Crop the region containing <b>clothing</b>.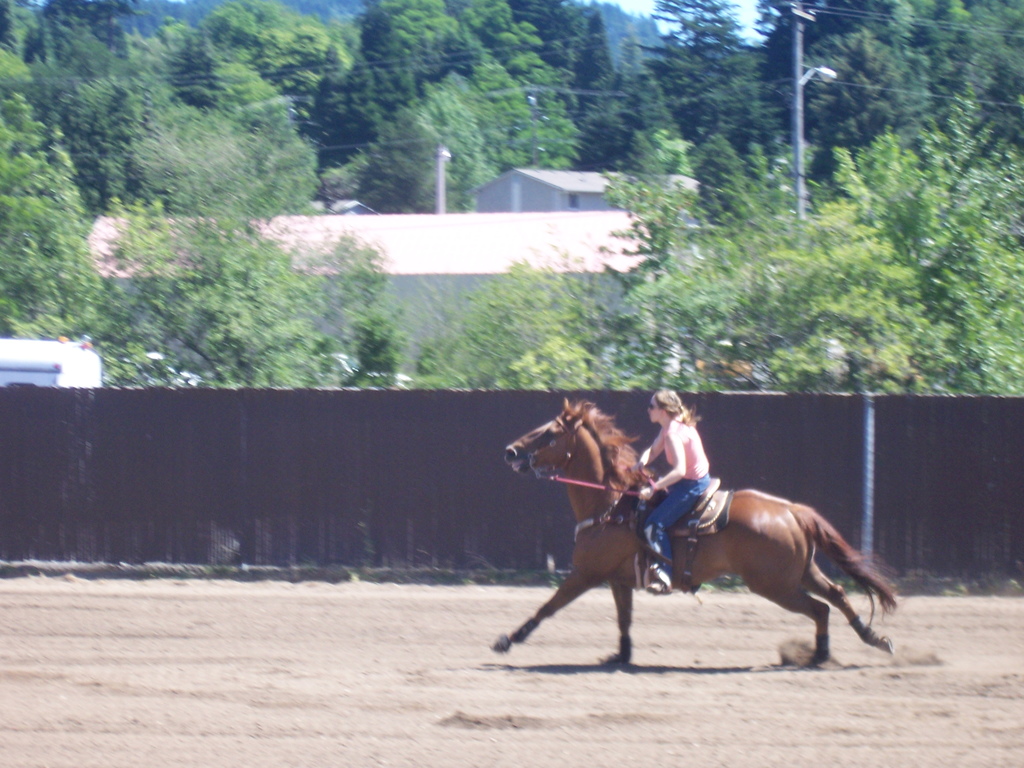
Crop region: {"left": 664, "top": 422, "right": 711, "bottom": 481}.
